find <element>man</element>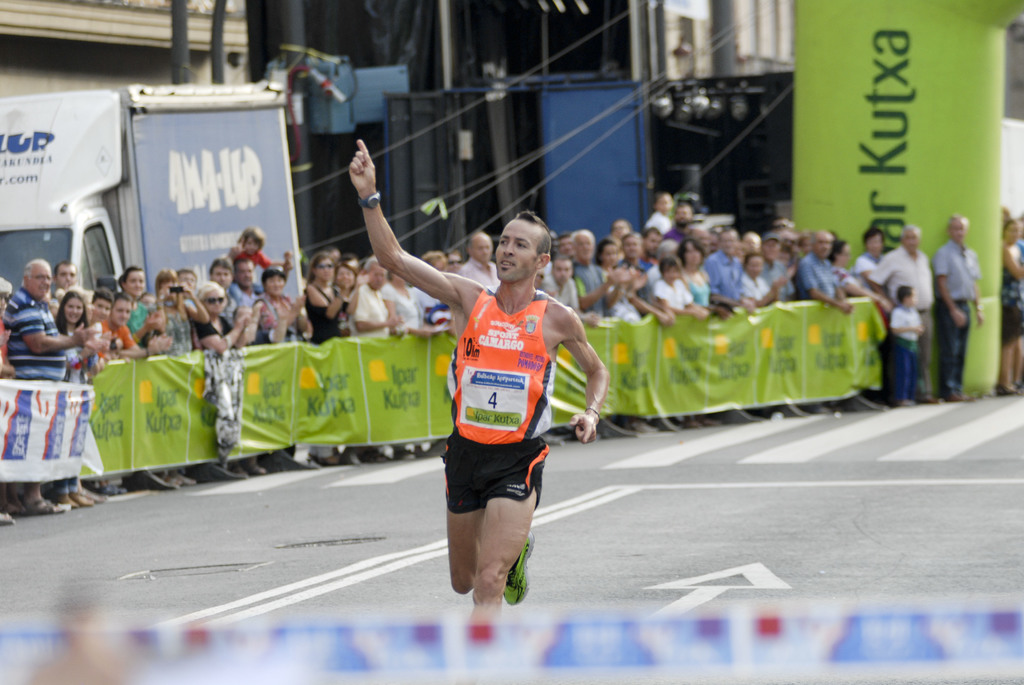
x1=932, y1=214, x2=982, y2=398
